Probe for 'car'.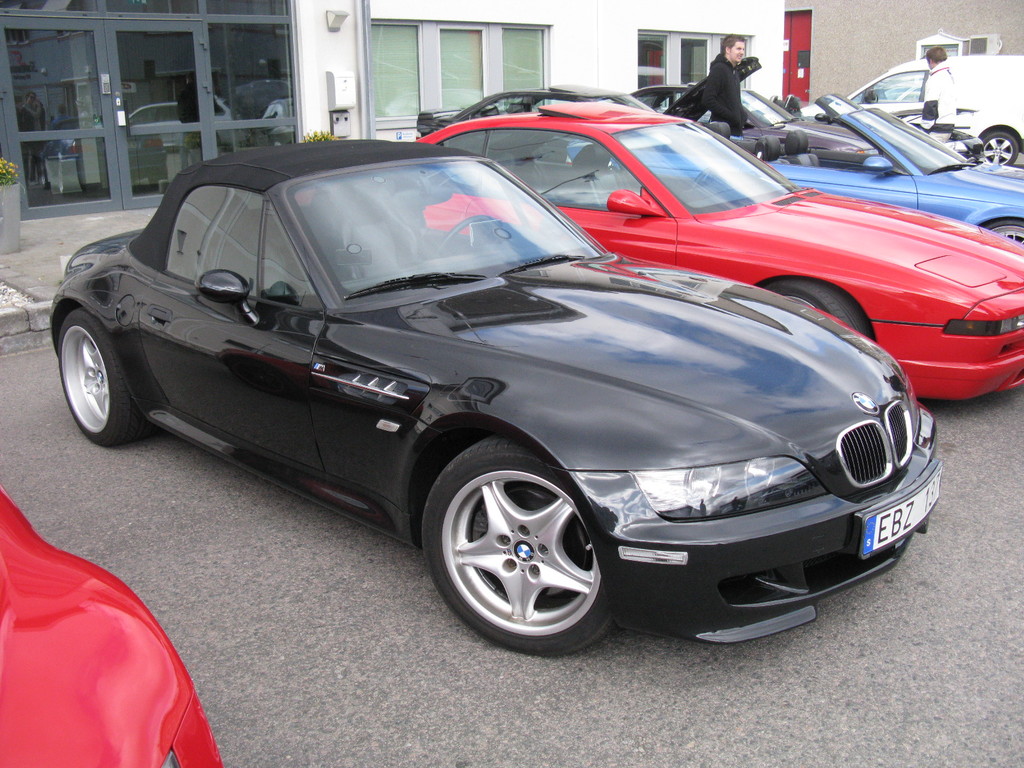
Probe result: <region>35, 124, 897, 663</region>.
